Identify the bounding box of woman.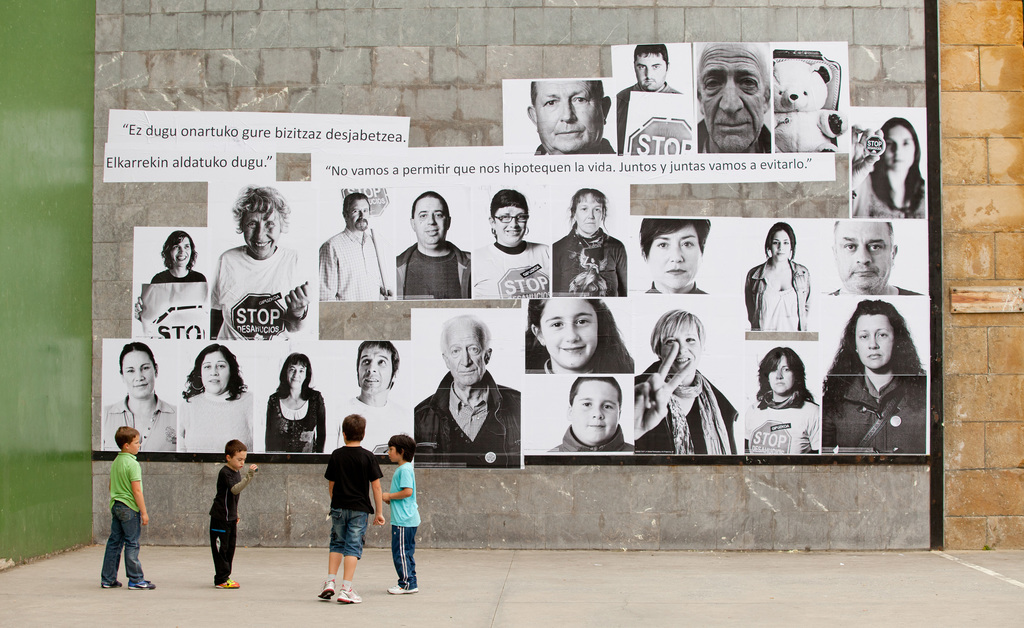
left=262, top=353, right=325, bottom=454.
